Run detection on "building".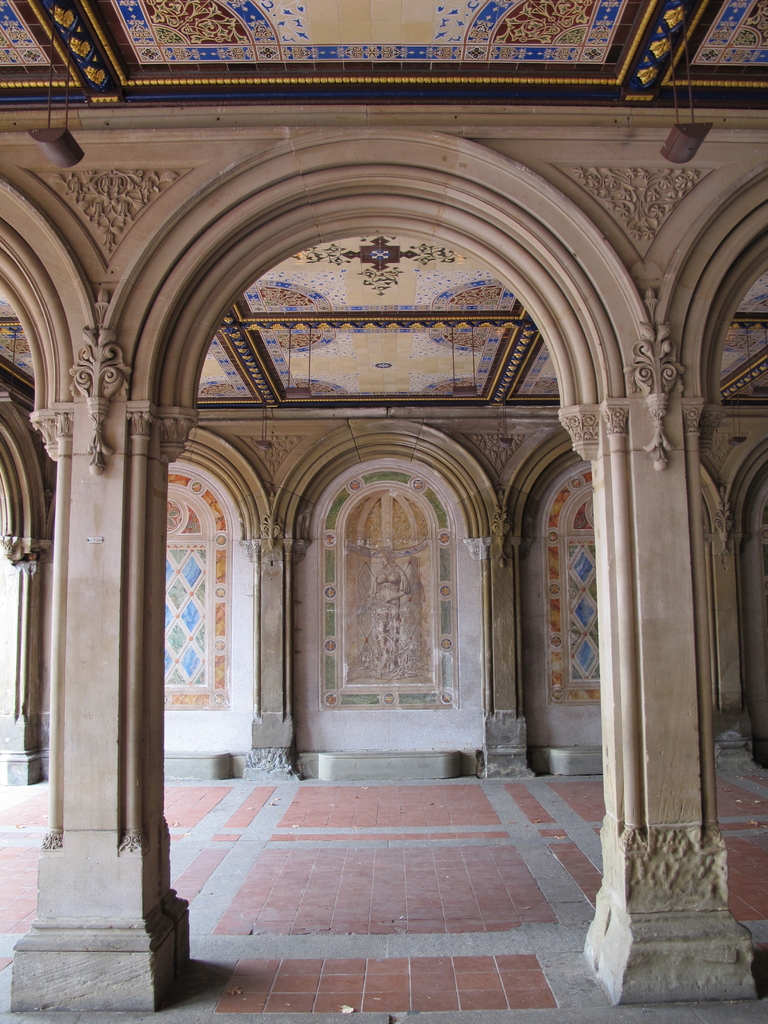
Result: [0,0,767,1021].
